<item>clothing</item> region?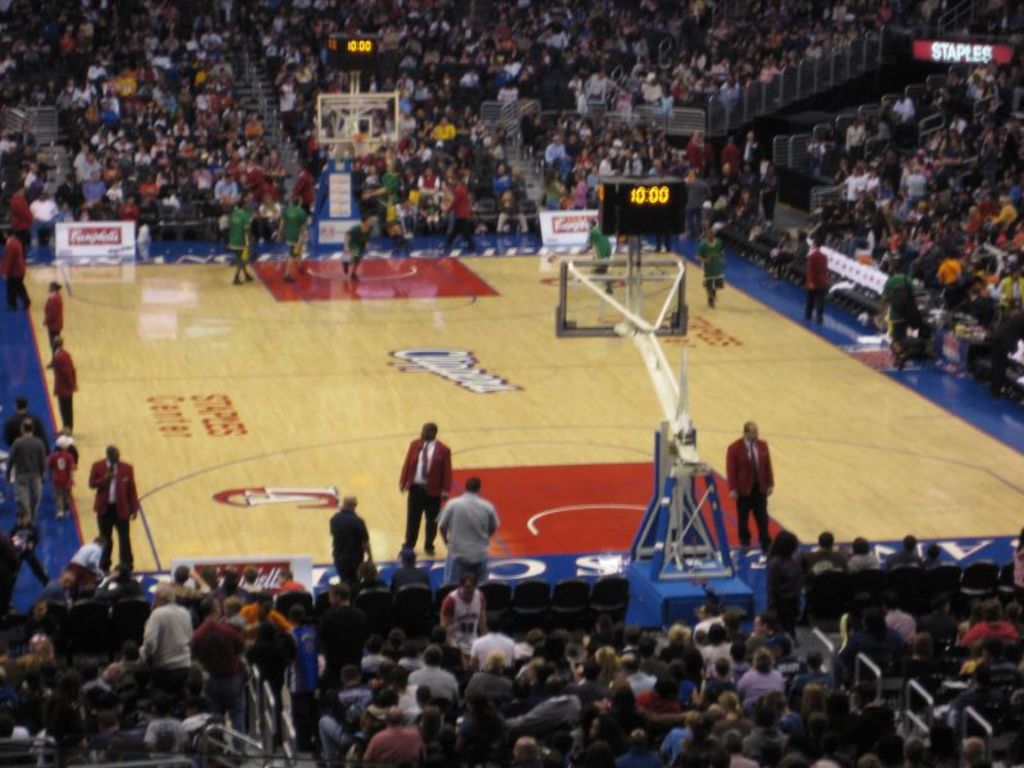
locate(8, 520, 50, 584)
